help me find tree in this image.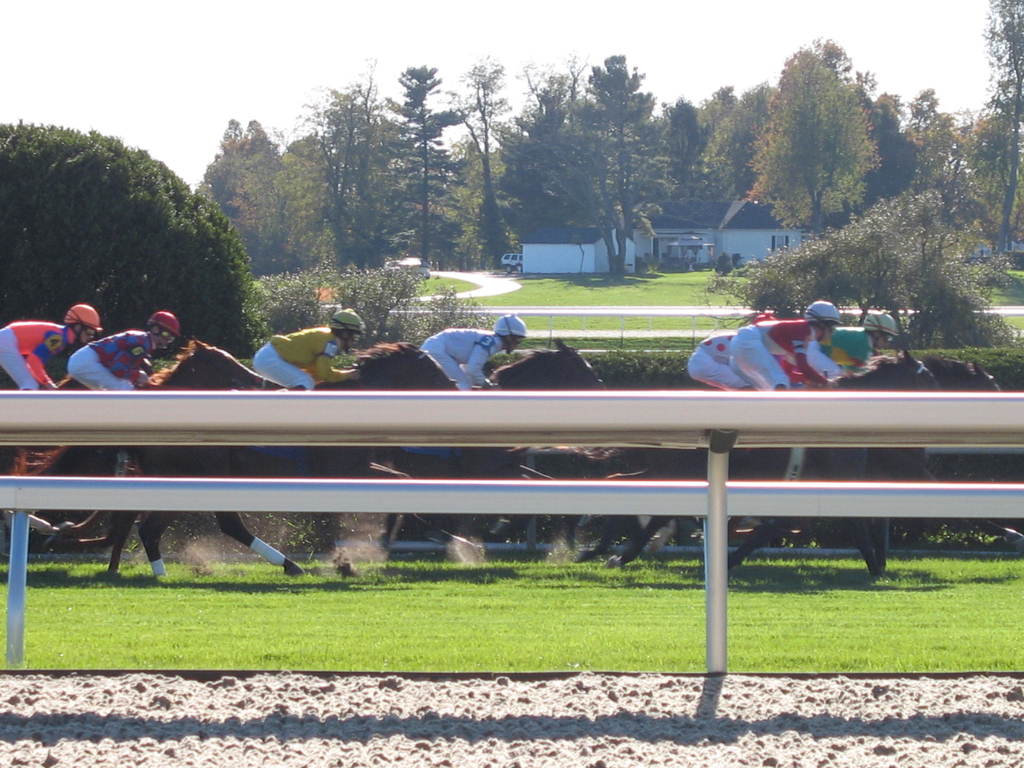
Found it: crop(711, 192, 1017, 367).
